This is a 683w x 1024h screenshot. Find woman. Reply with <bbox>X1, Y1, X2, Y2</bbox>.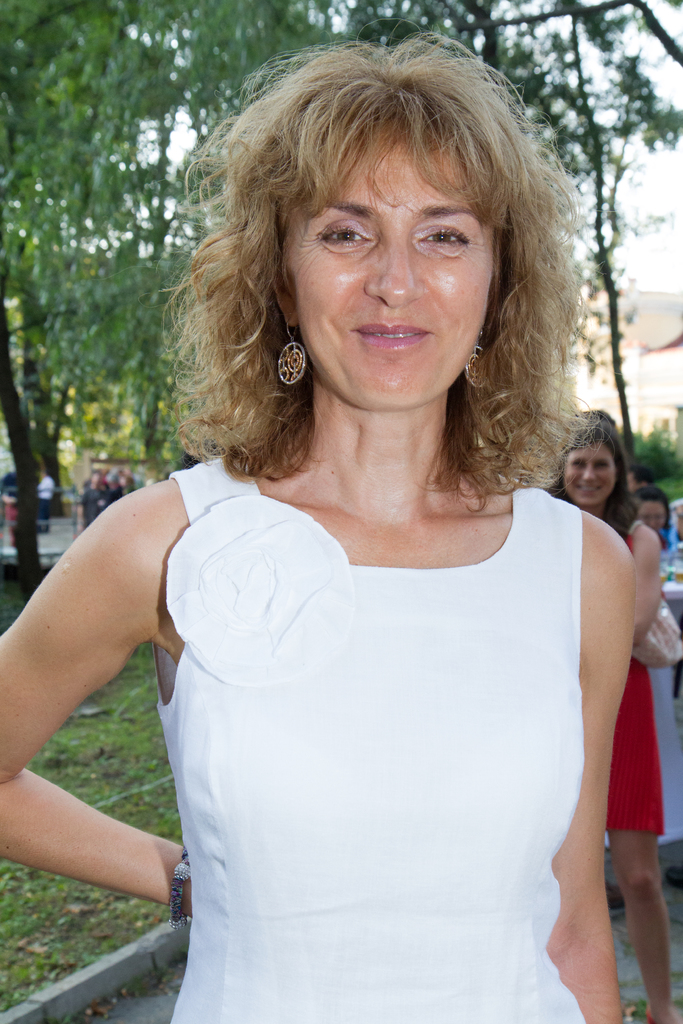
<bbox>77, 58, 637, 1002</bbox>.
